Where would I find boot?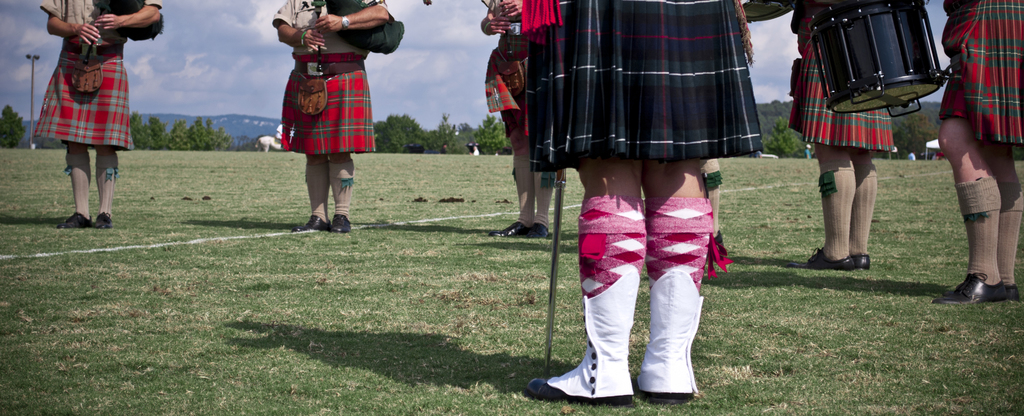
At bbox(643, 189, 698, 395).
